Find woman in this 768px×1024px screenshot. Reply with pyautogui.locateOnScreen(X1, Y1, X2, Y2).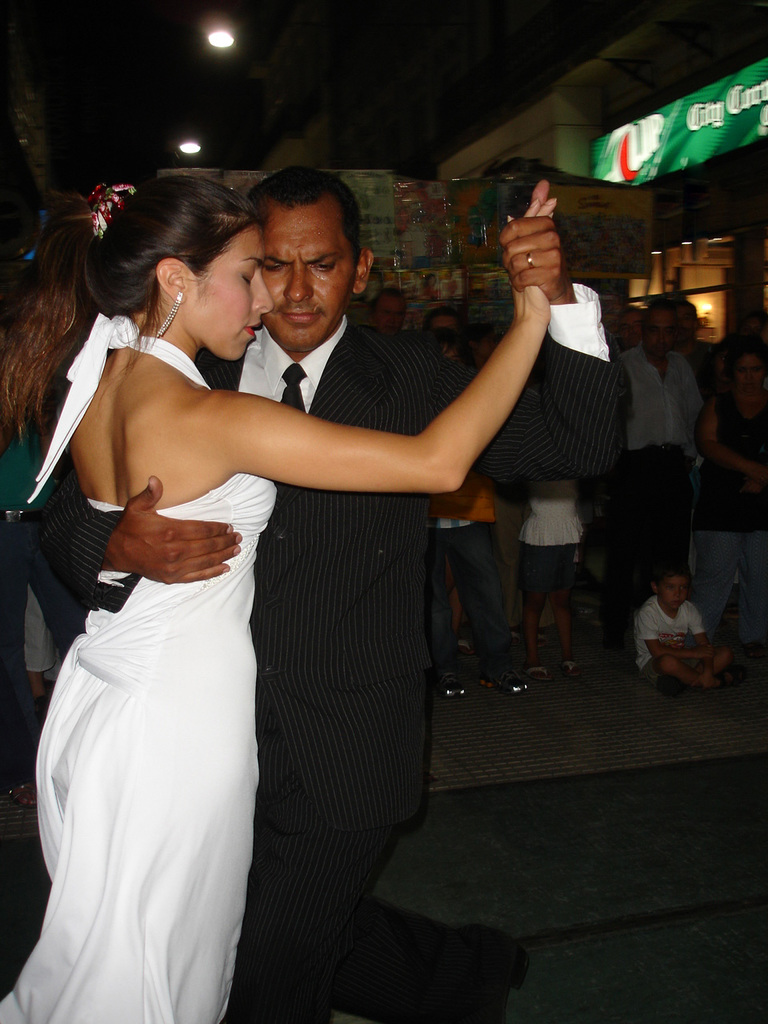
pyautogui.locateOnScreen(0, 181, 556, 1023).
